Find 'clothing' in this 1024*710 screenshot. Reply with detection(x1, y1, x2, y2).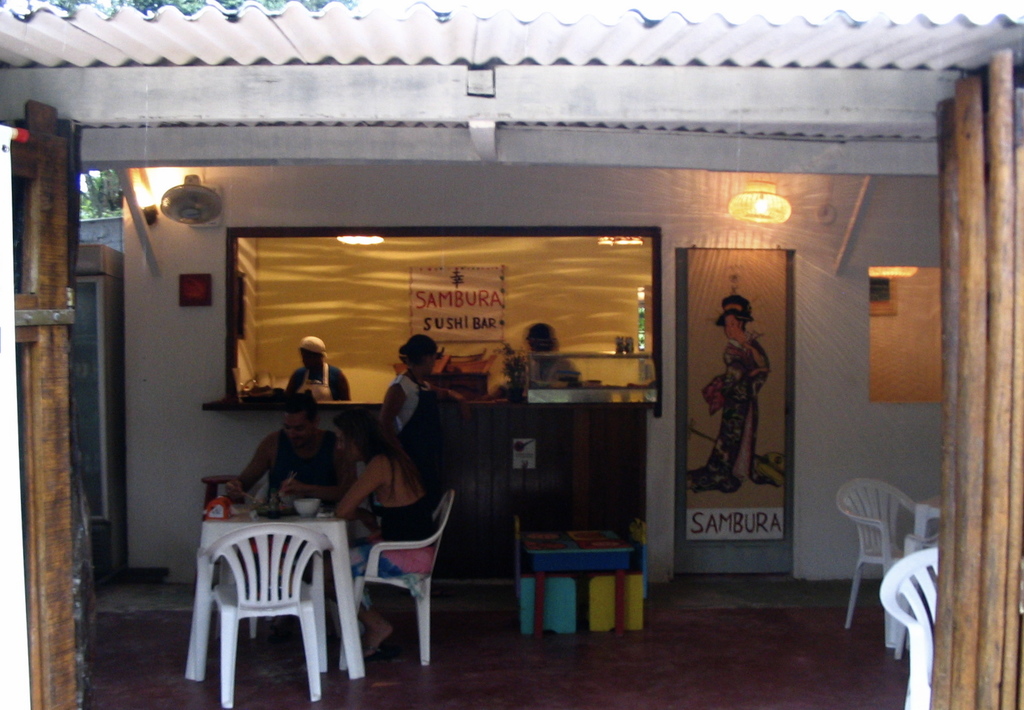
detection(289, 352, 350, 404).
